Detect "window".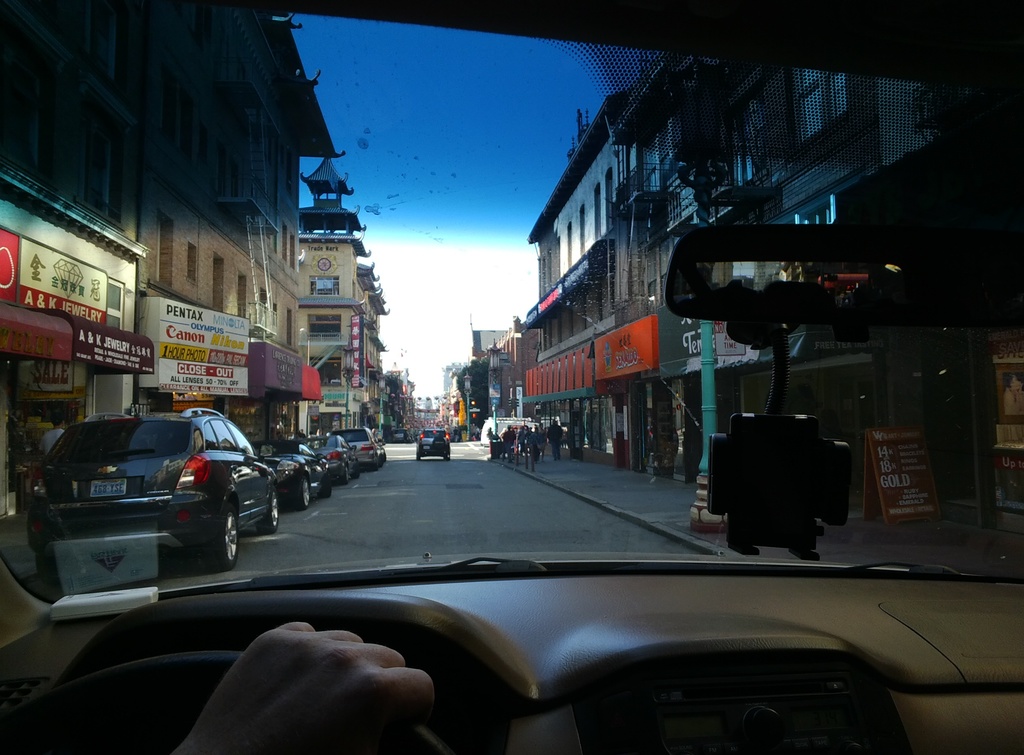
Detected at box=[208, 418, 237, 452].
